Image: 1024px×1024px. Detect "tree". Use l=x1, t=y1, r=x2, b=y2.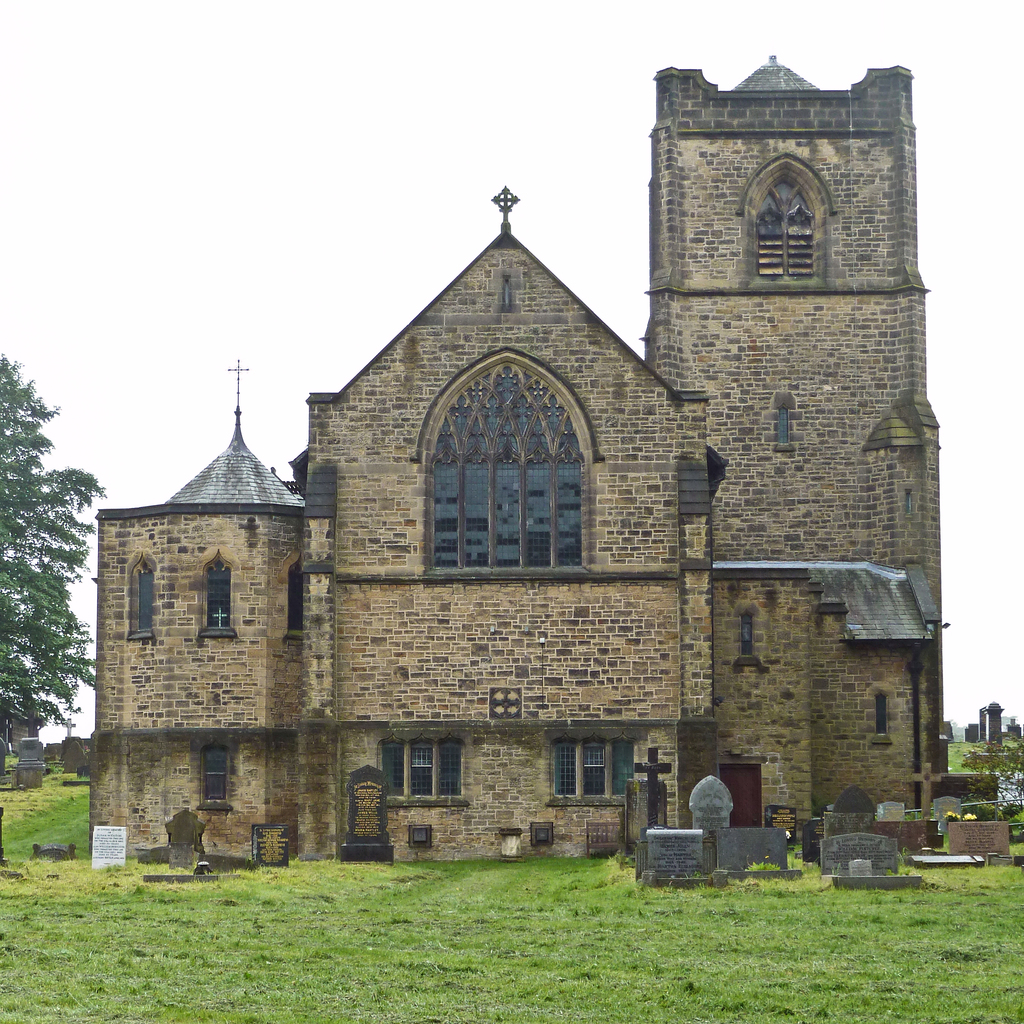
l=0, t=337, r=109, b=743.
